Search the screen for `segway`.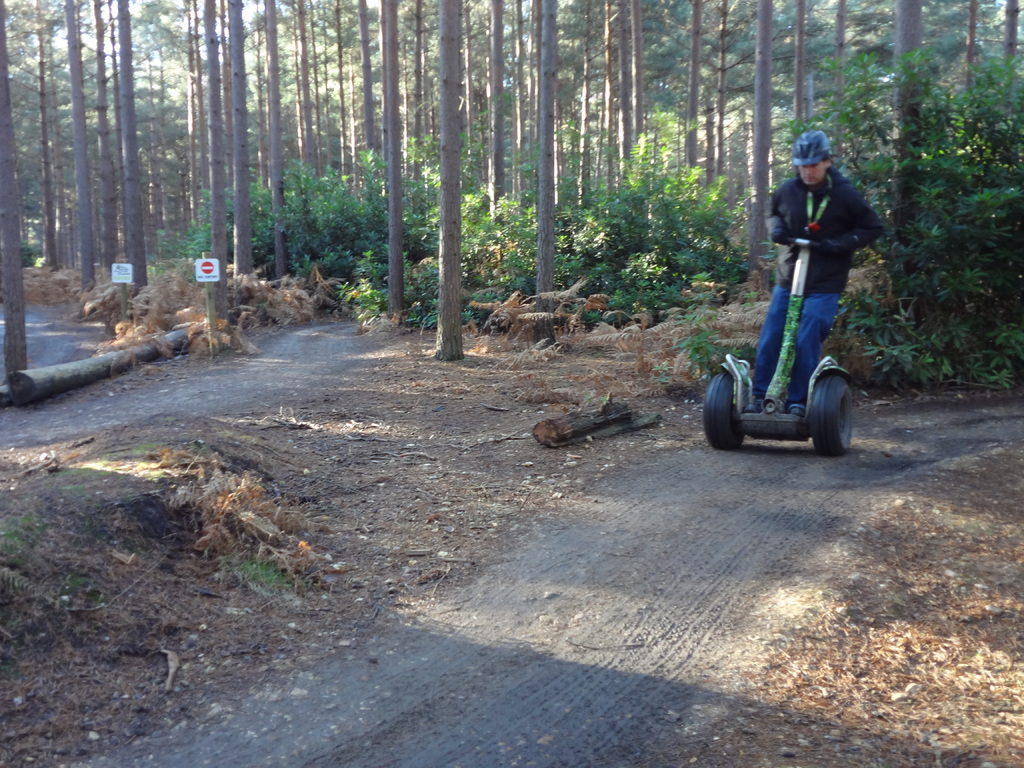
Found at 698,232,854,458.
